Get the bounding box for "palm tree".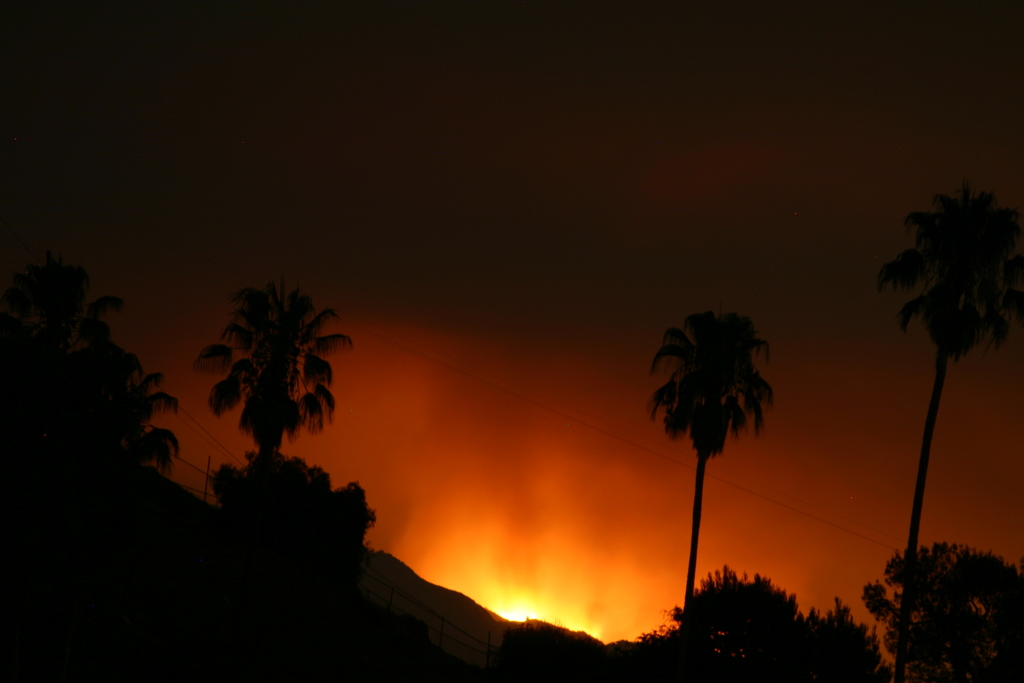
bbox=[648, 313, 790, 611].
